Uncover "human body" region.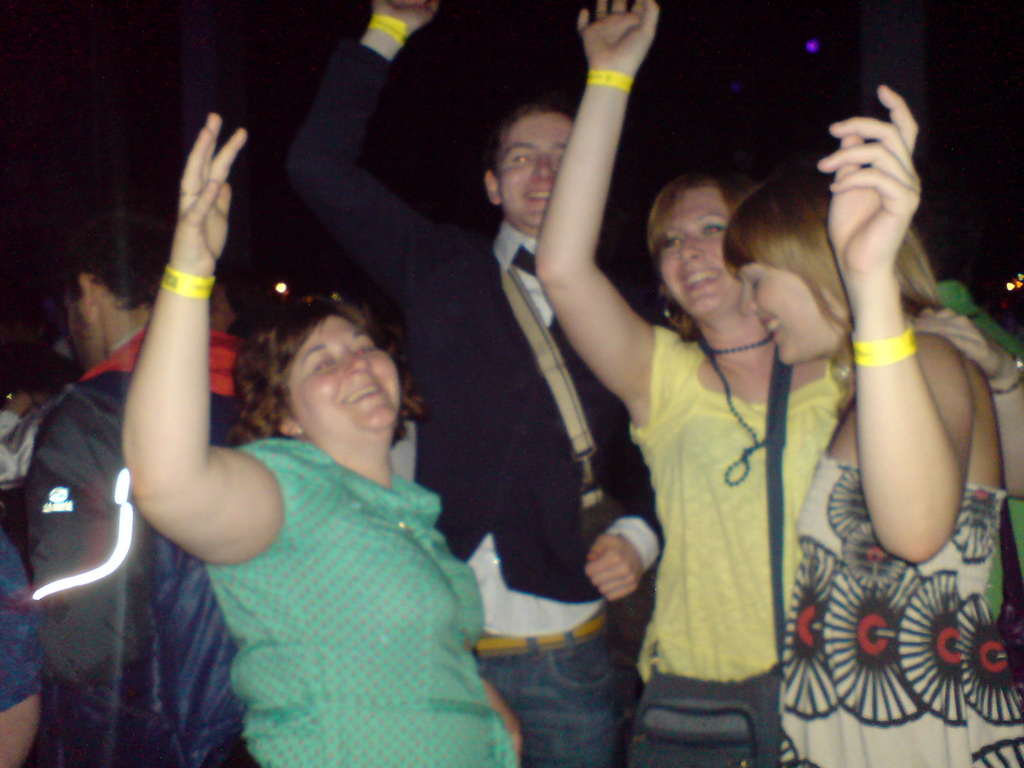
Uncovered: [536, 0, 1023, 767].
